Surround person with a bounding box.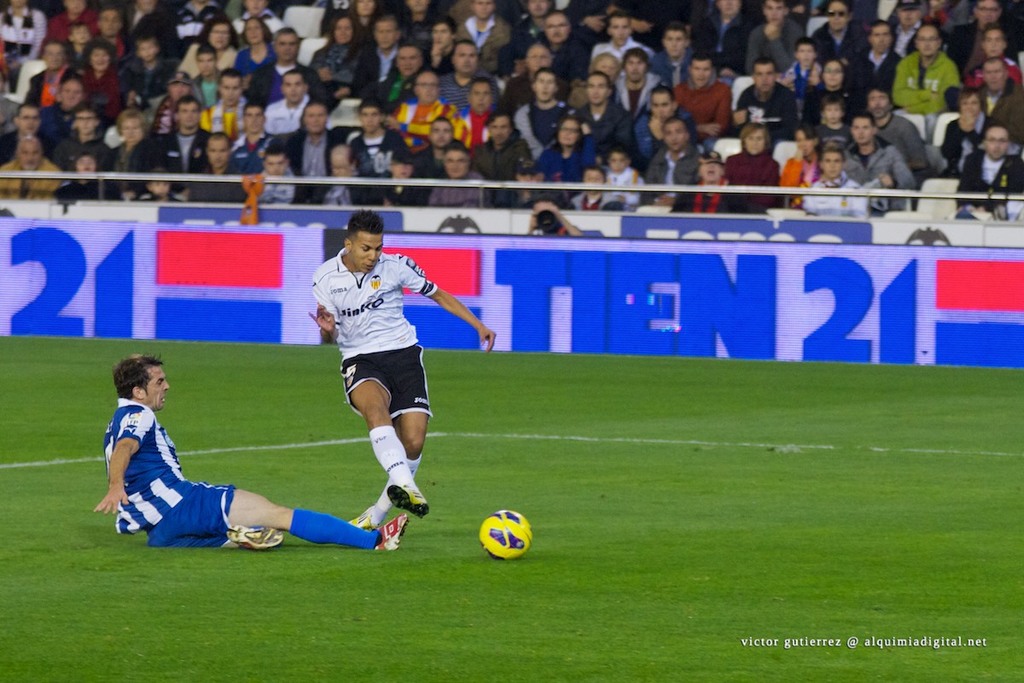
[307, 204, 496, 522].
